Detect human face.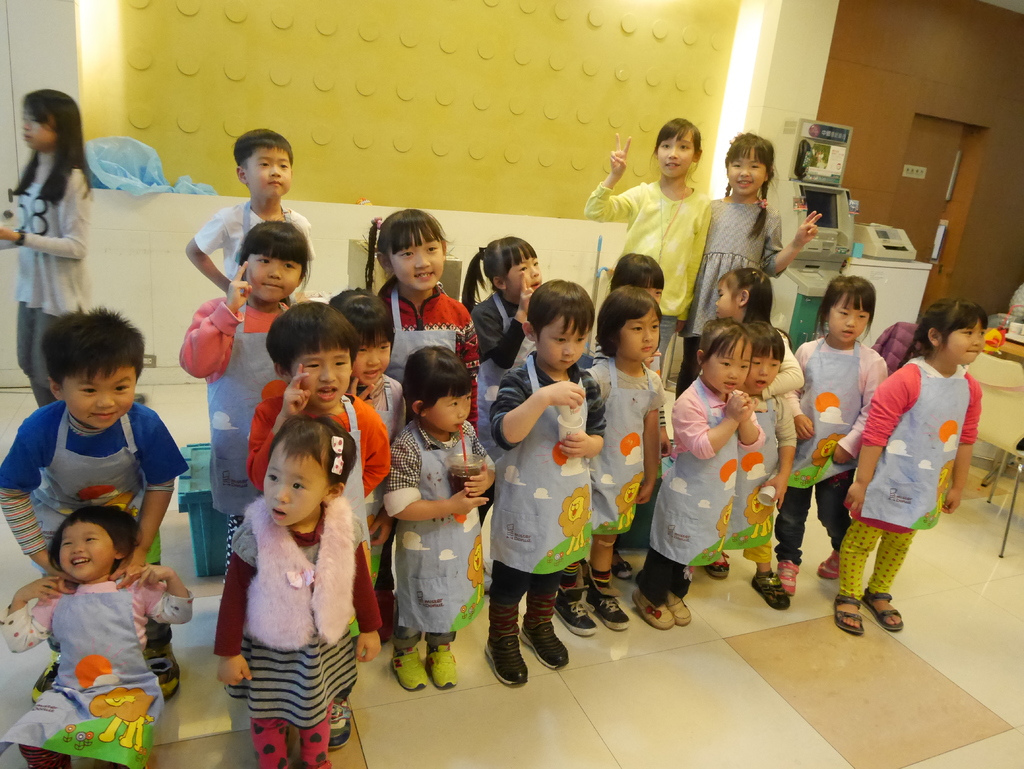
Detected at bbox=(750, 352, 778, 398).
